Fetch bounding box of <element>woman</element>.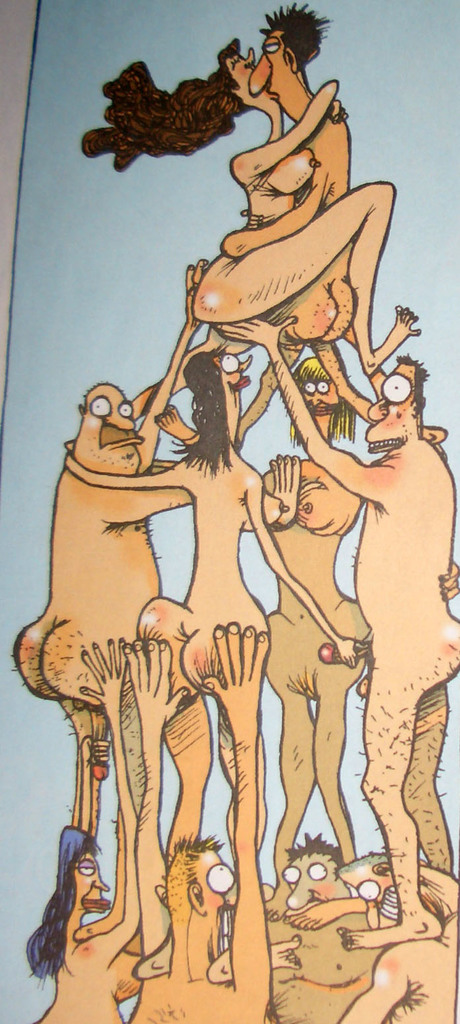
Bbox: x1=79, y1=34, x2=427, y2=377.
